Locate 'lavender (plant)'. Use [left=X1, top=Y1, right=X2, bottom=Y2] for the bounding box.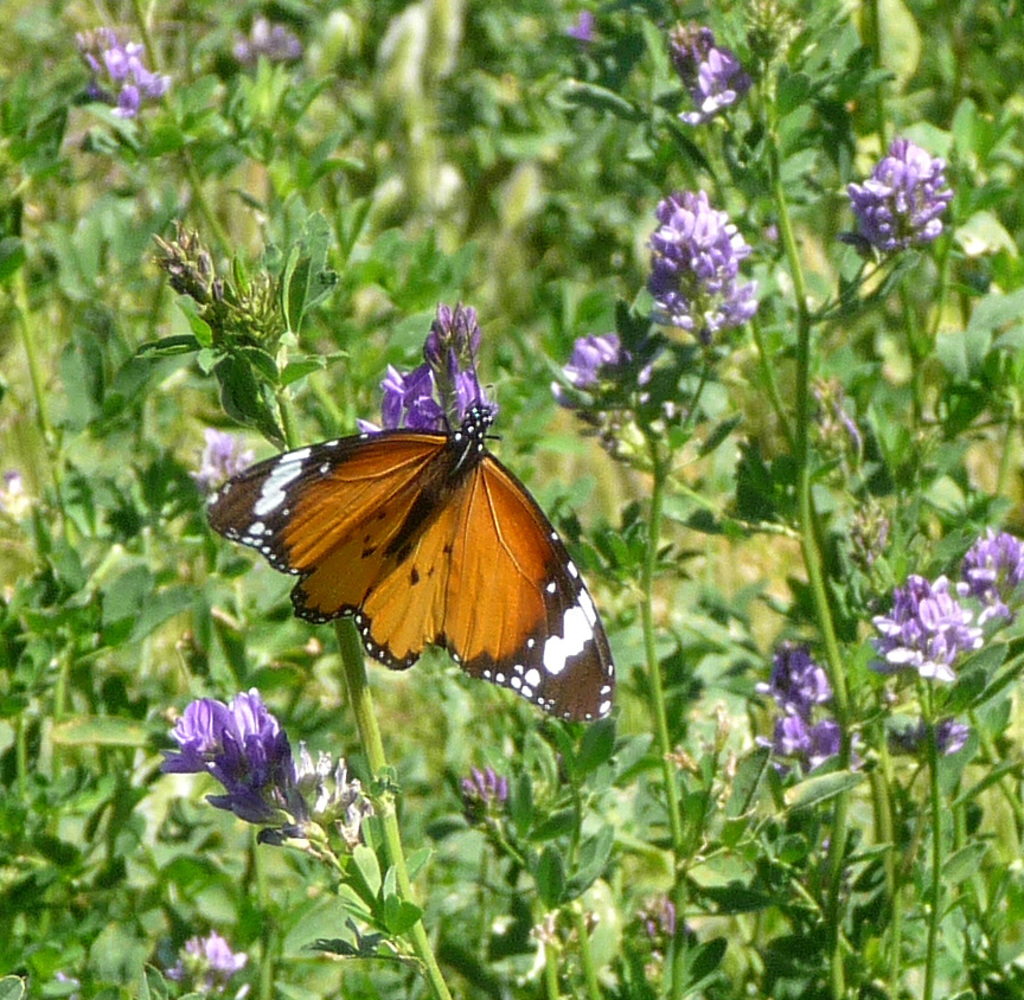
[left=751, top=647, right=870, bottom=787].
